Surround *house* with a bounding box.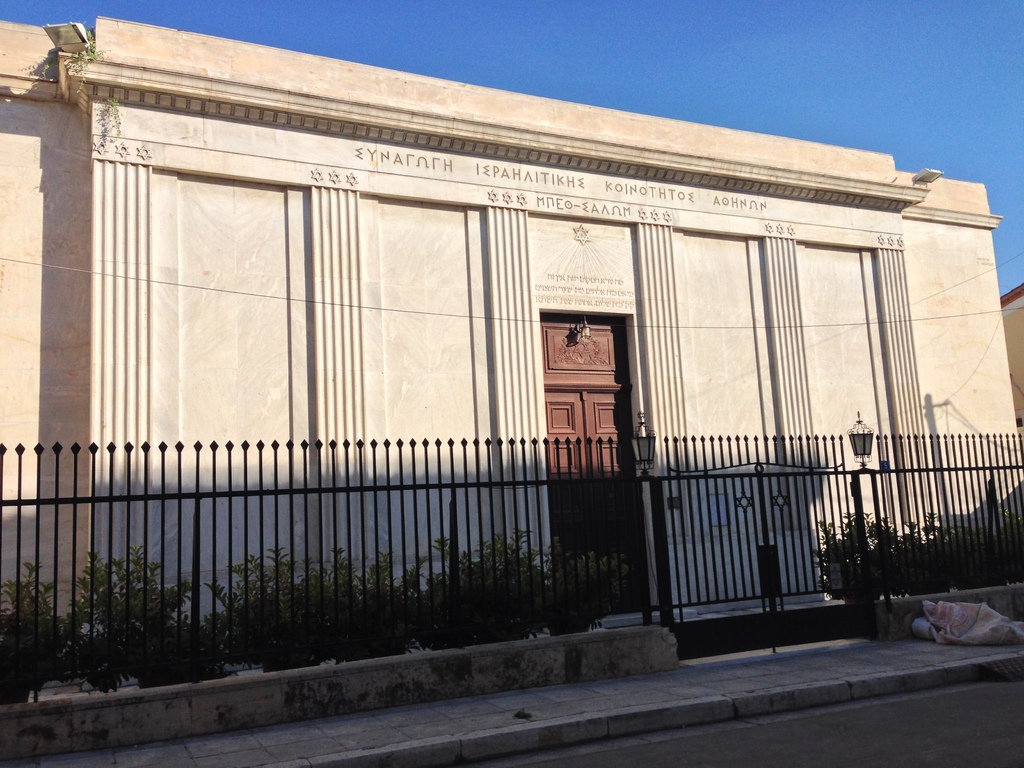
rect(0, 16, 1023, 666).
